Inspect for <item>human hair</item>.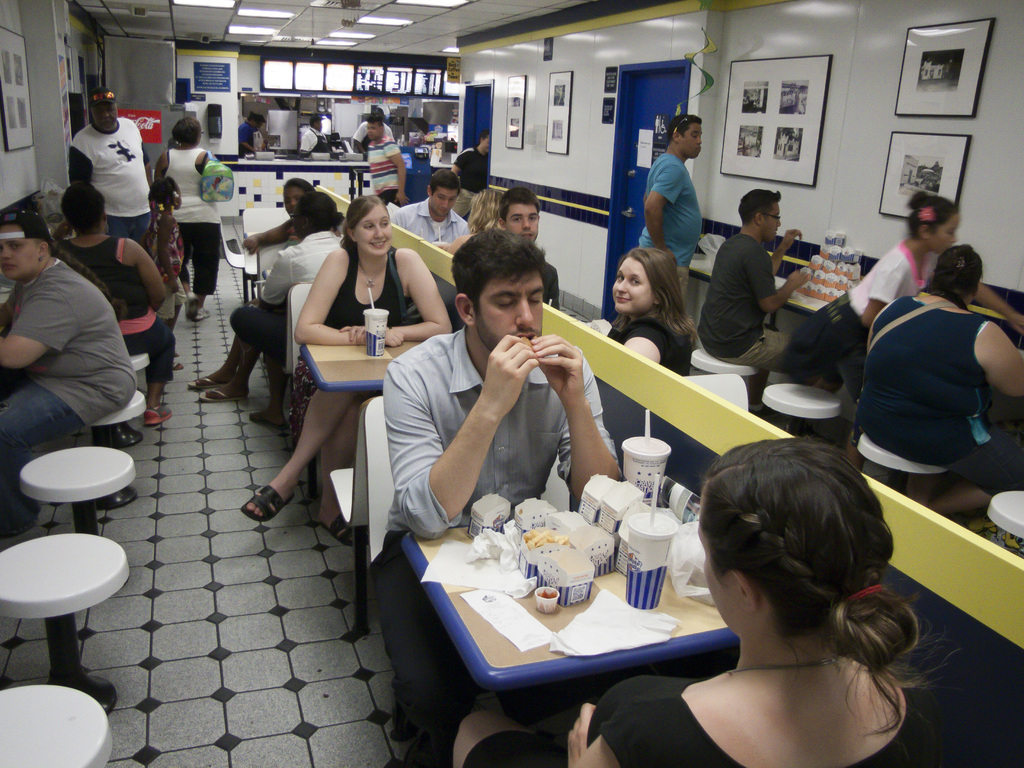
Inspection: left=430, top=167, right=467, bottom=193.
